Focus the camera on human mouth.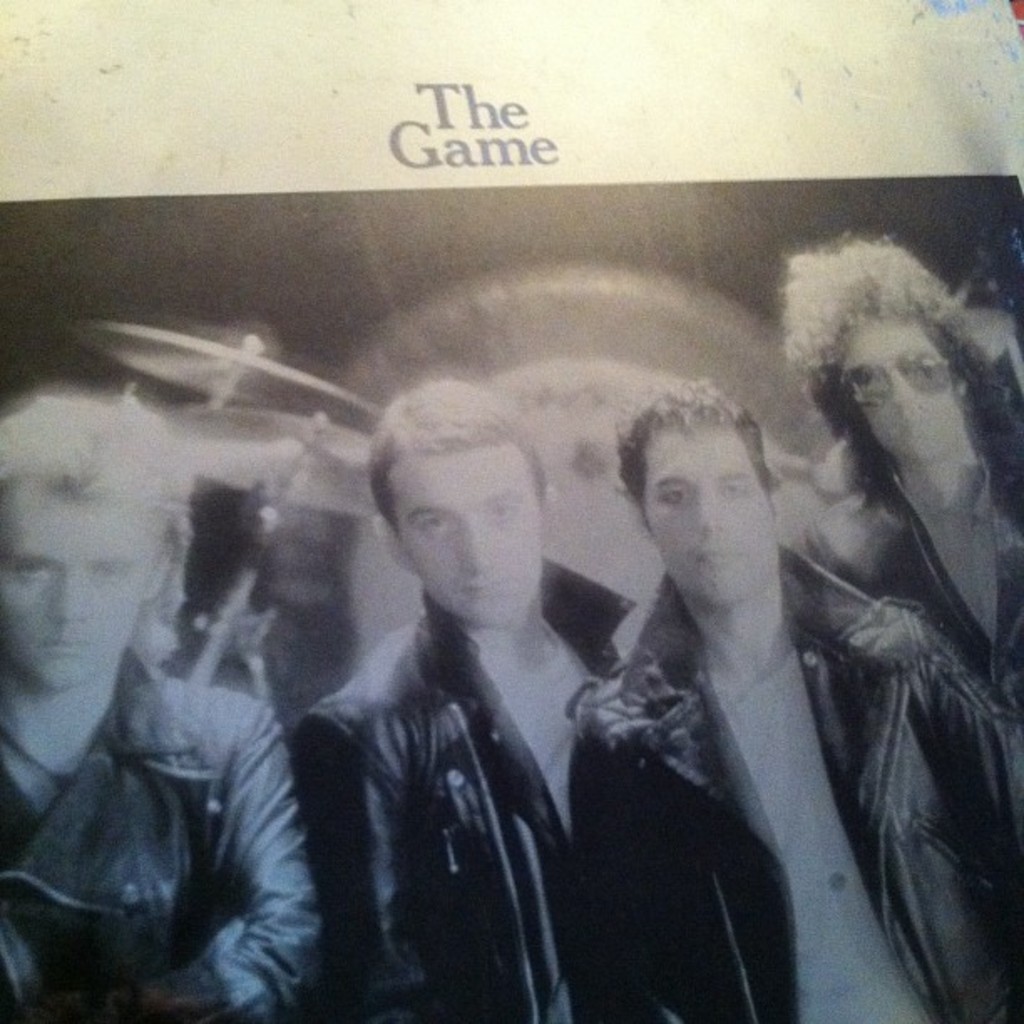
Focus region: Rect(693, 540, 746, 572).
